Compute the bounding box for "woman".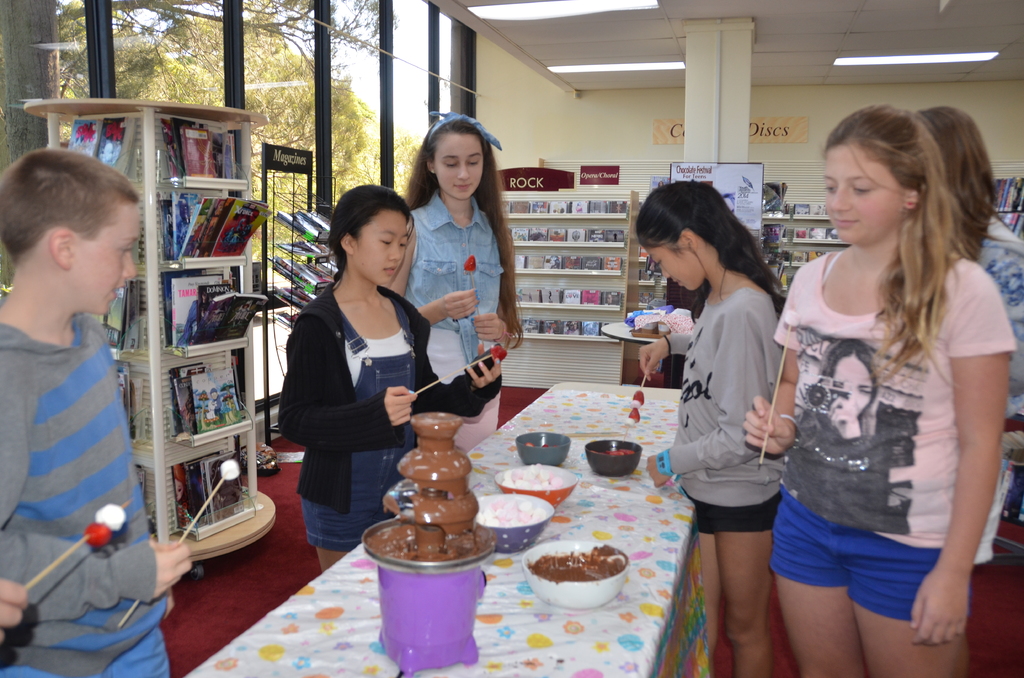
rect(635, 172, 790, 677).
